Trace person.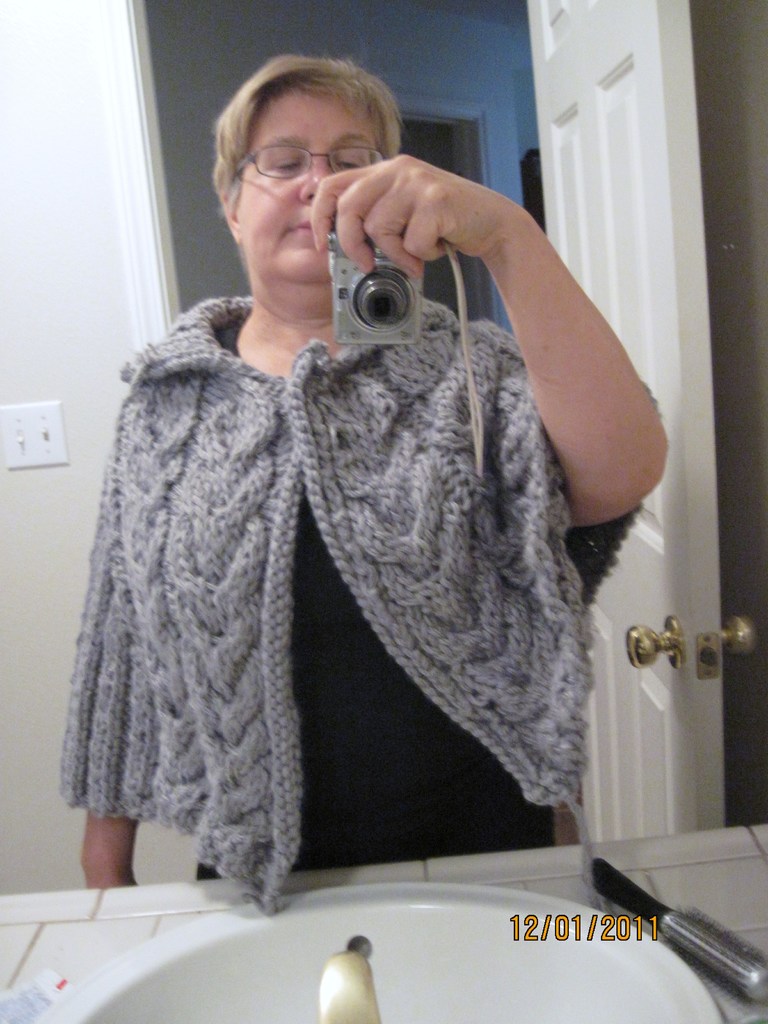
Traced to 47,77,639,915.
